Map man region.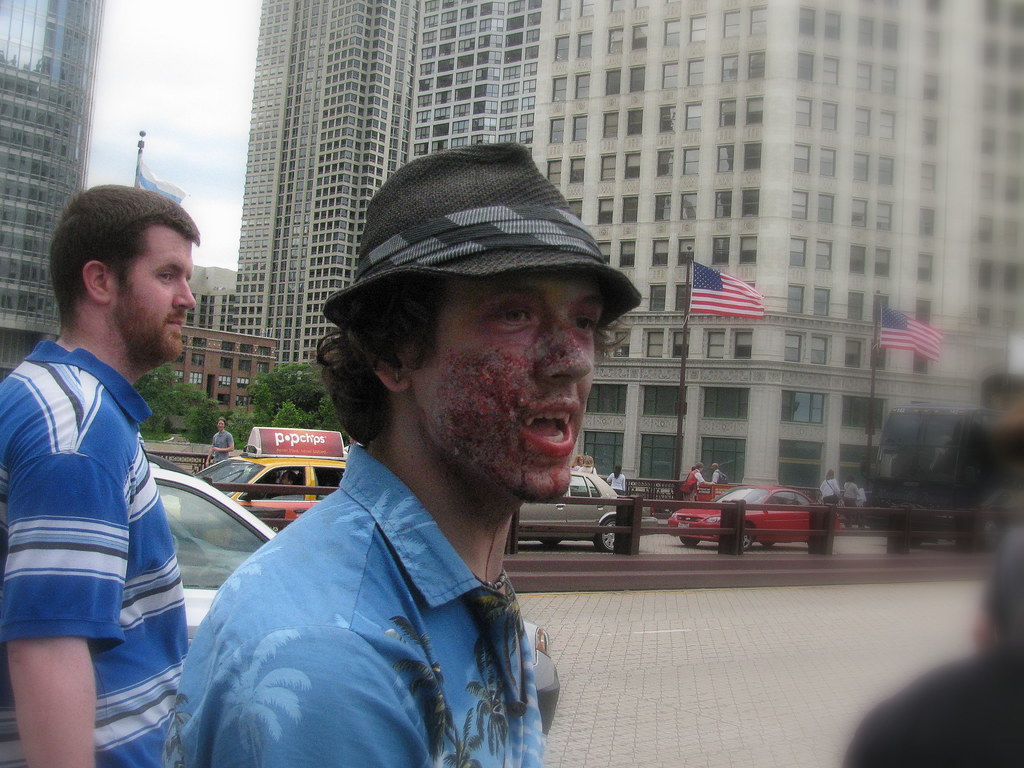
Mapped to (152, 177, 650, 762).
